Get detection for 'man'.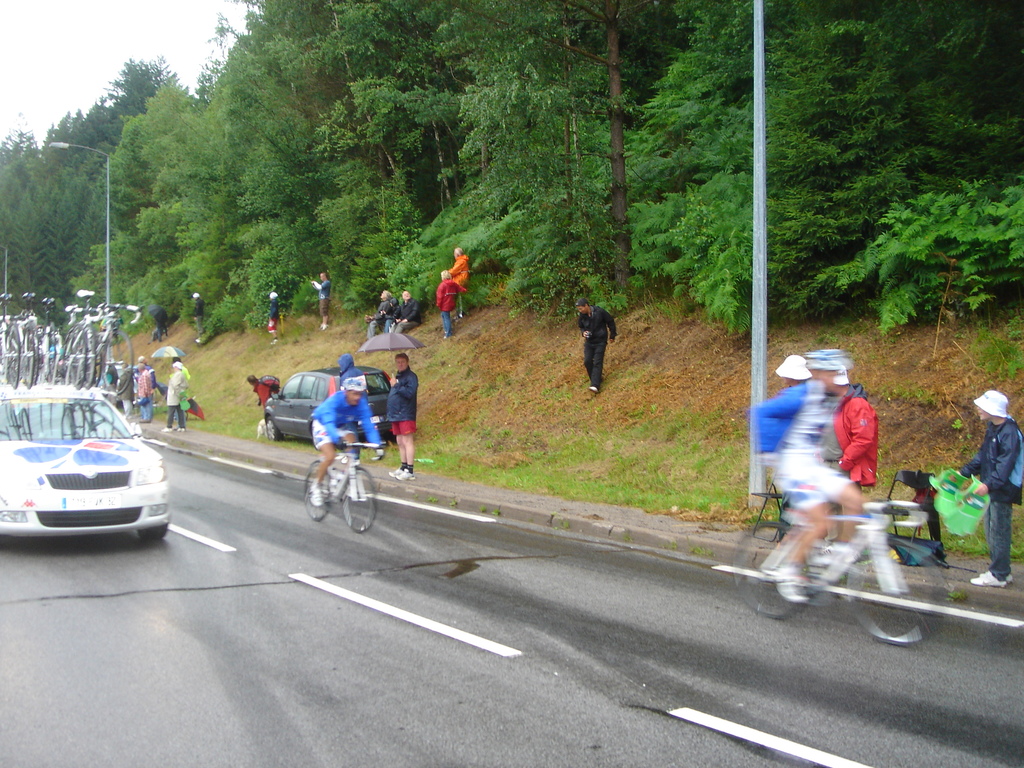
Detection: {"x1": 360, "y1": 291, "x2": 396, "y2": 337}.
